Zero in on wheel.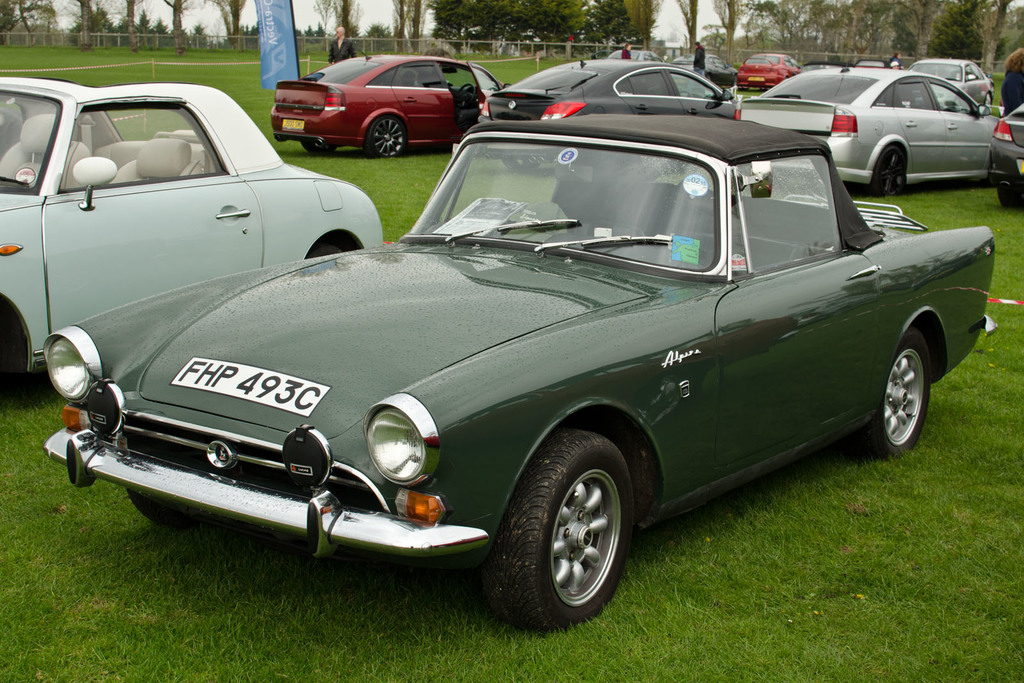
Zeroed in: 126:483:205:529.
